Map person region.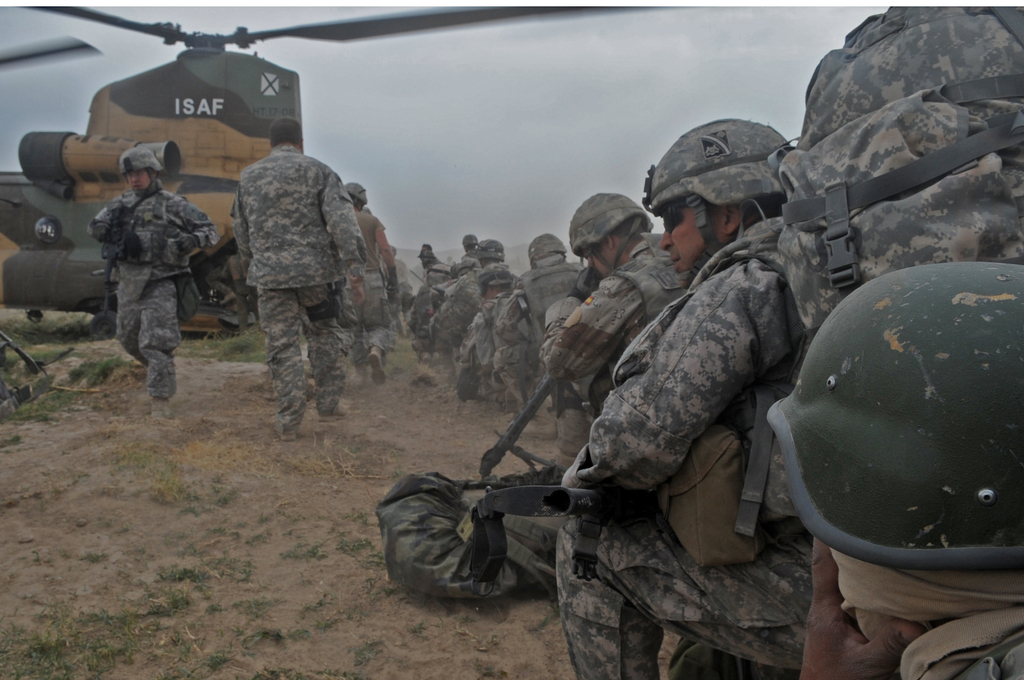
Mapped to x1=460 y1=263 x2=536 y2=416.
